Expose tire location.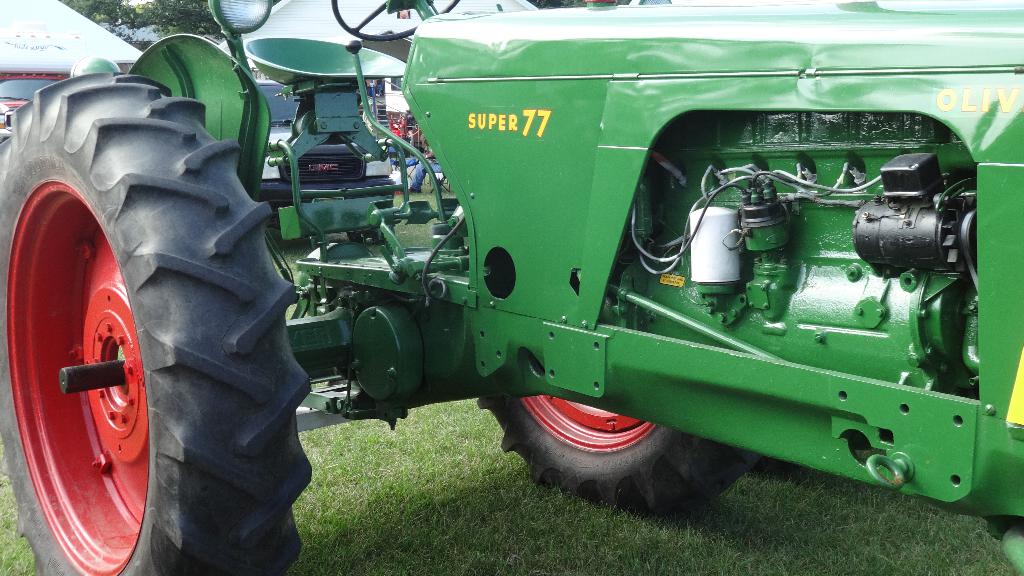
Exposed at [left=472, top=391, right=761, bottom=518].
